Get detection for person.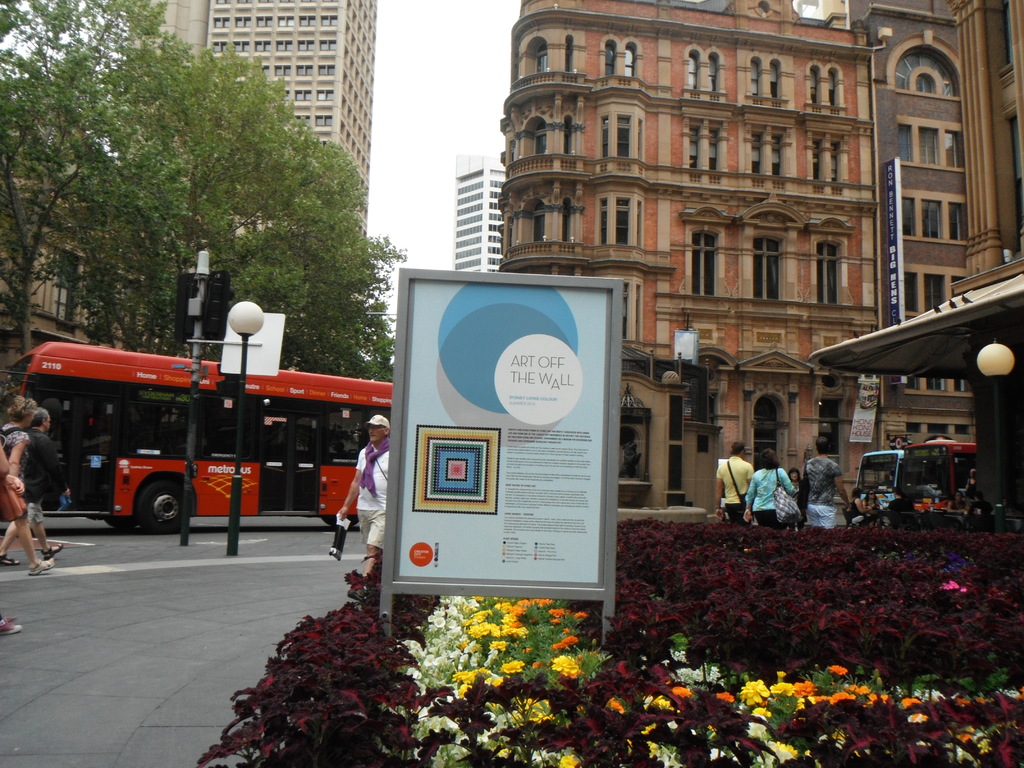
Detection: [743, 450, 793, 531].
